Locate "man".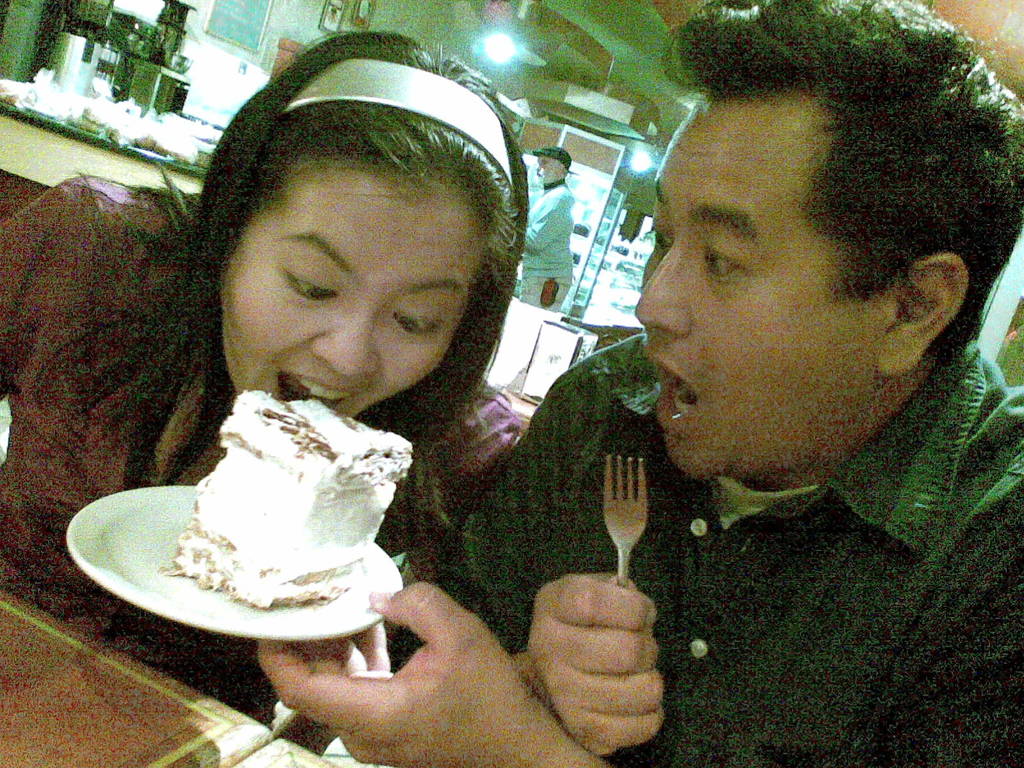
Bounding box: BBox(431, 0, 1023, 767).
